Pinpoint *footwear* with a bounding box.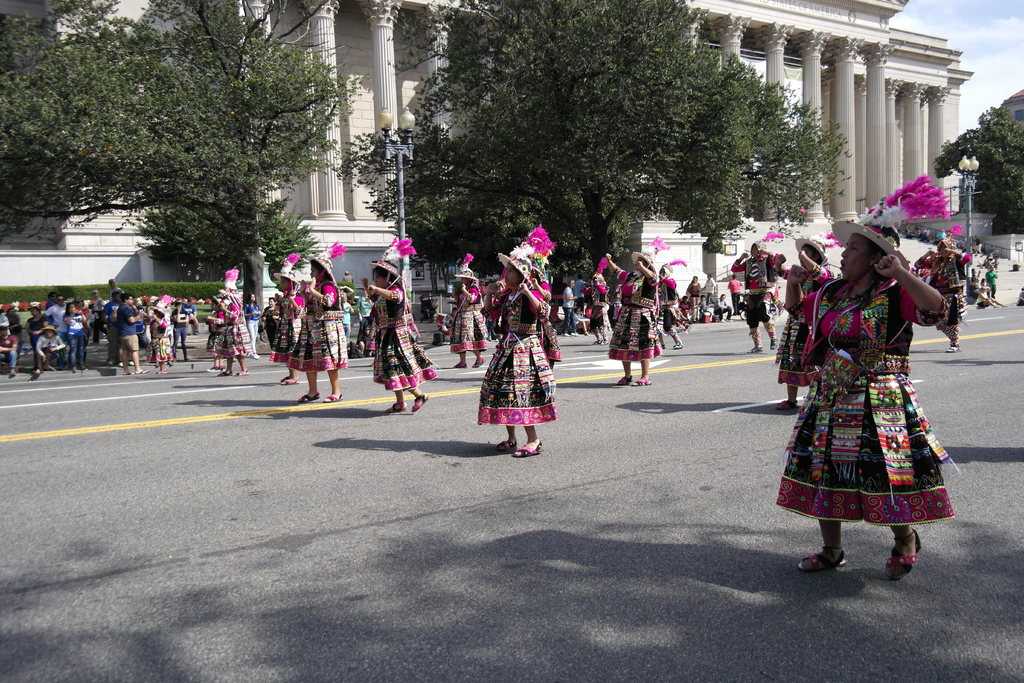
492/436/520/454.
